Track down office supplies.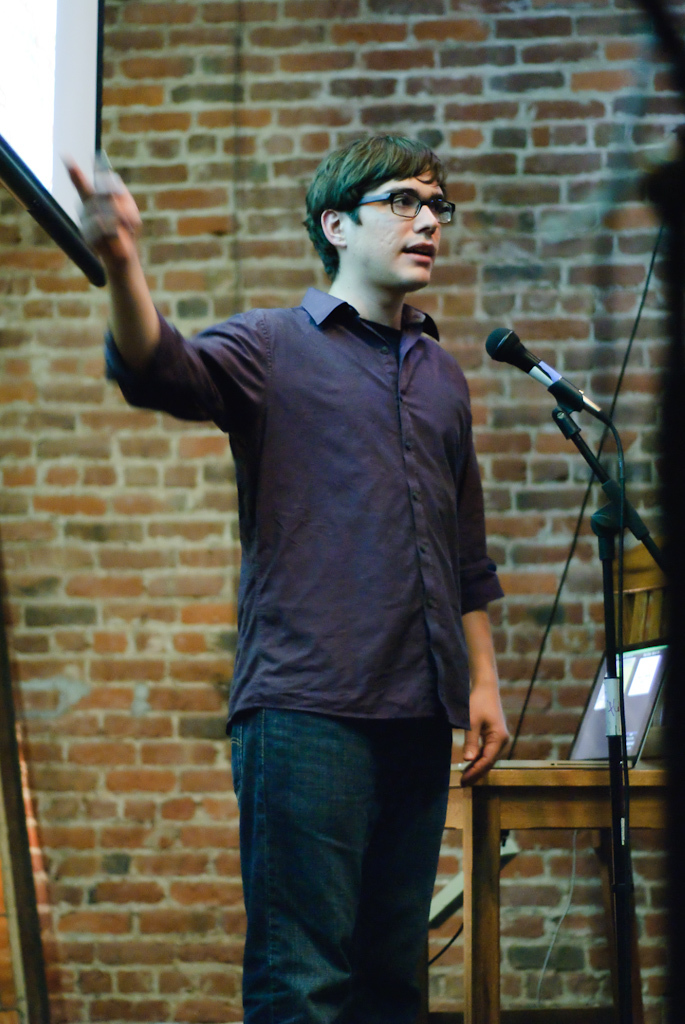
Tracked to (left=480, top=329, right=676, bottom=1016).
